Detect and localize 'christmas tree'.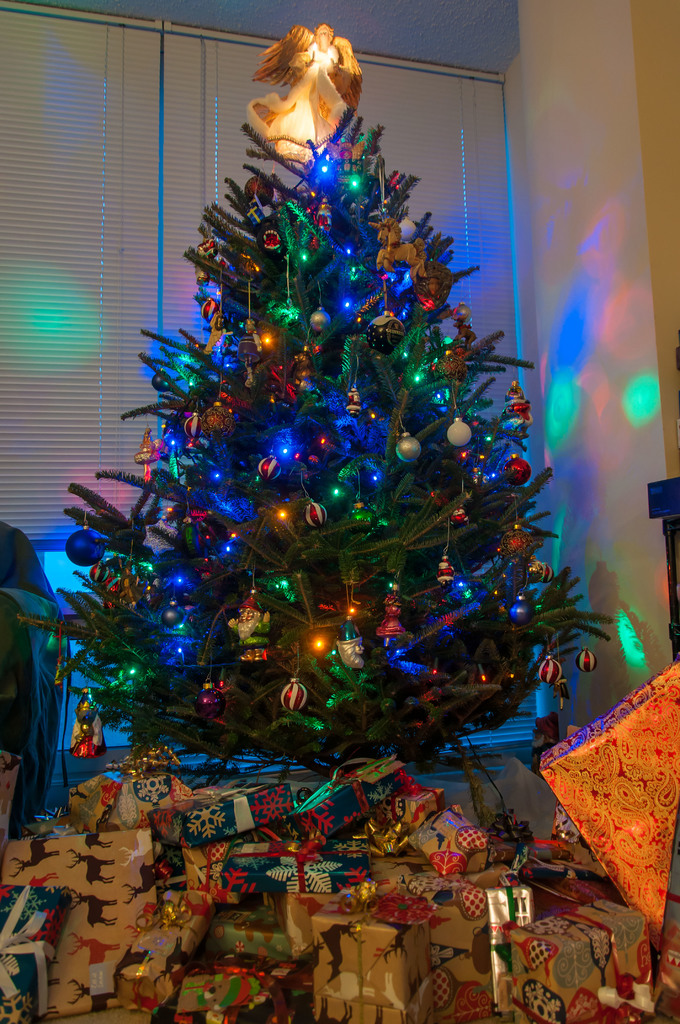
Localized at (x1=34, y1=1, x2=608, y2=832).
